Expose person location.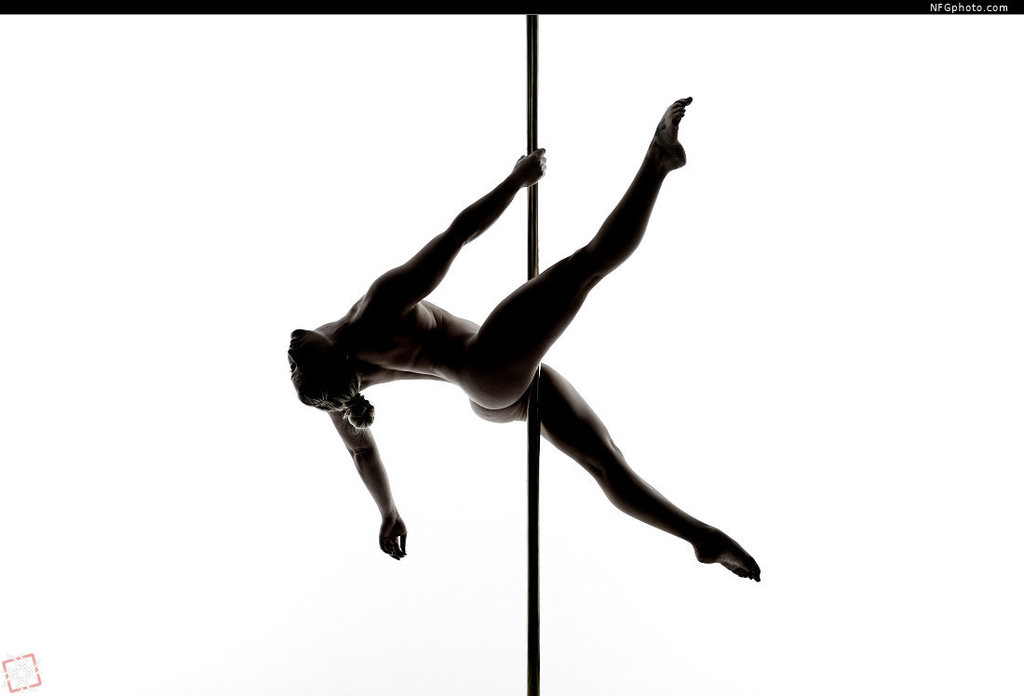
Exposed at <box>285,95,761,581</box>.
